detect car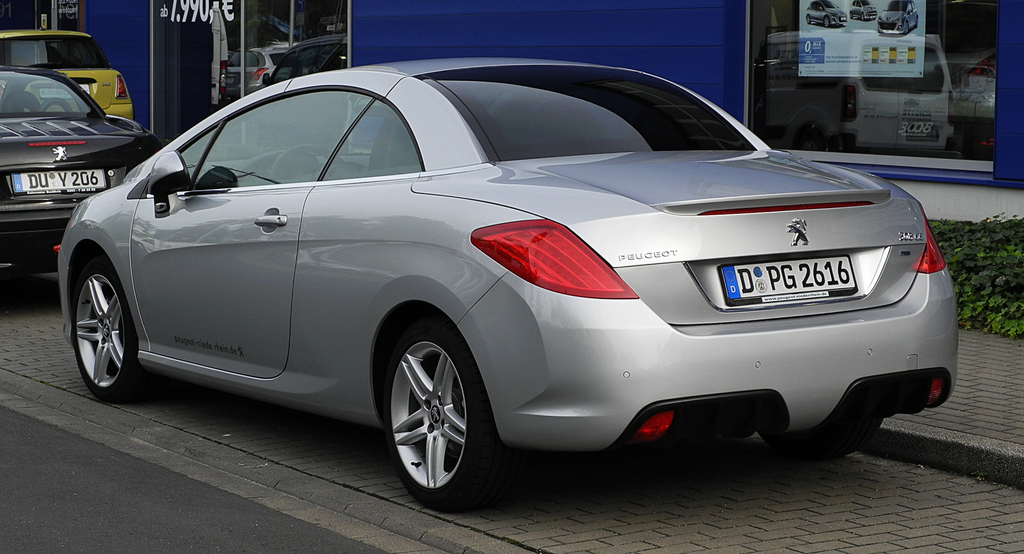
box=[0, 67, 161, 276]
